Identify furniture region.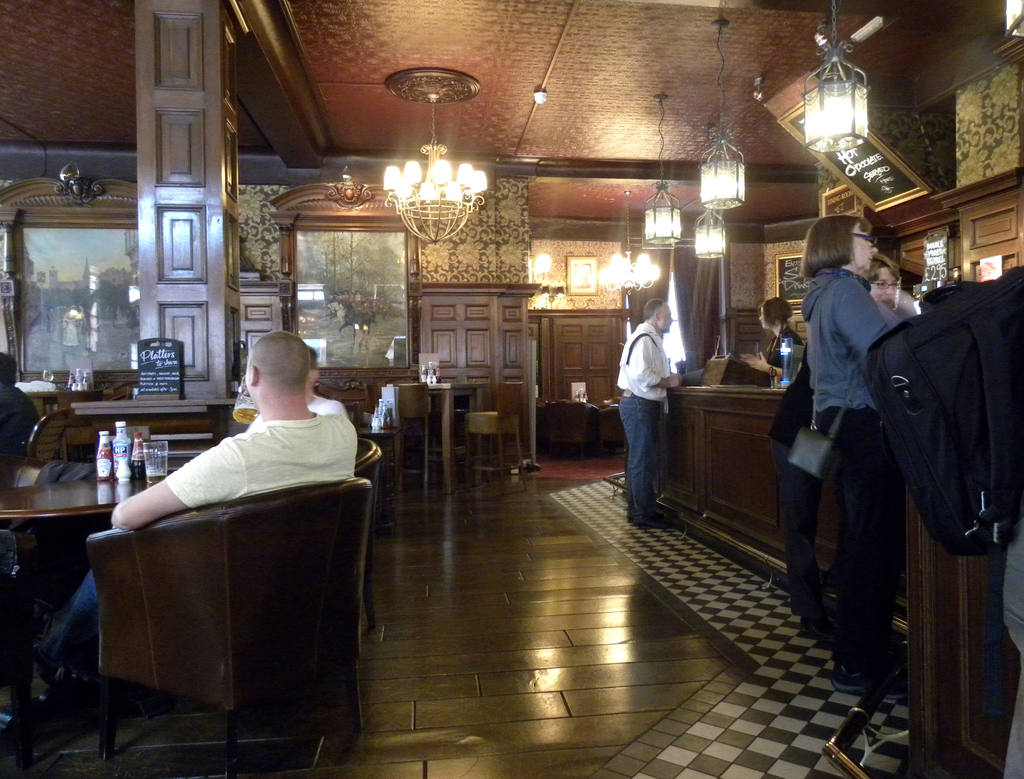
Region: Rect(595, 403, 627, 456).
